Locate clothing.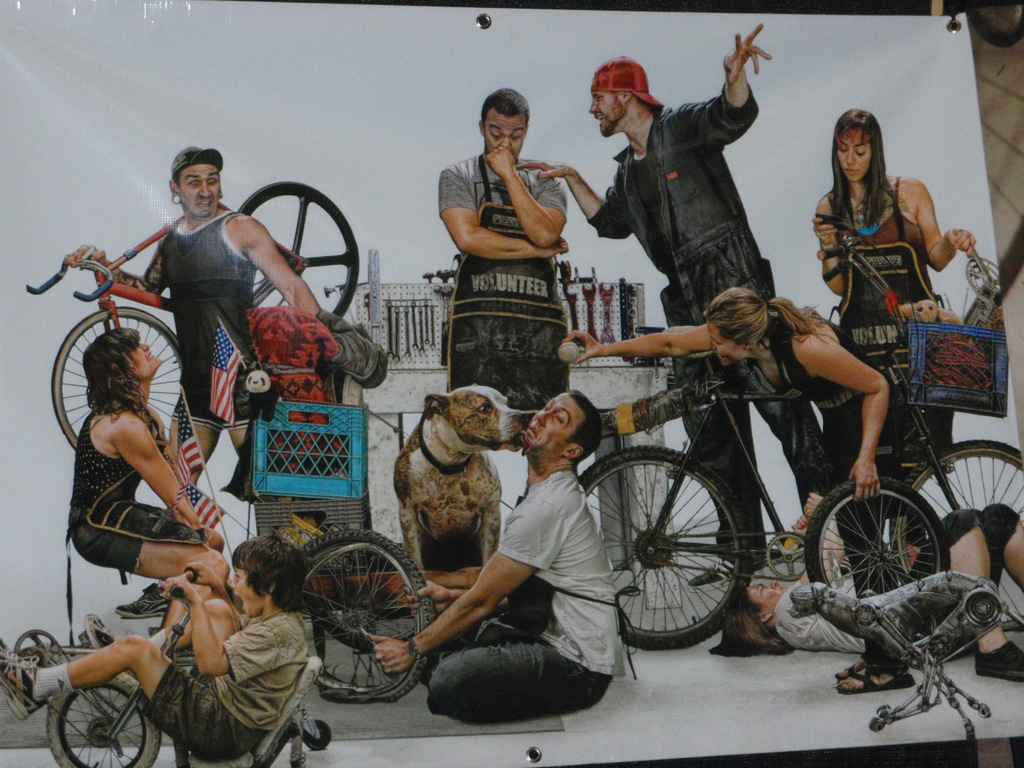
Bounding box: 774, 500, 1023, 651.
